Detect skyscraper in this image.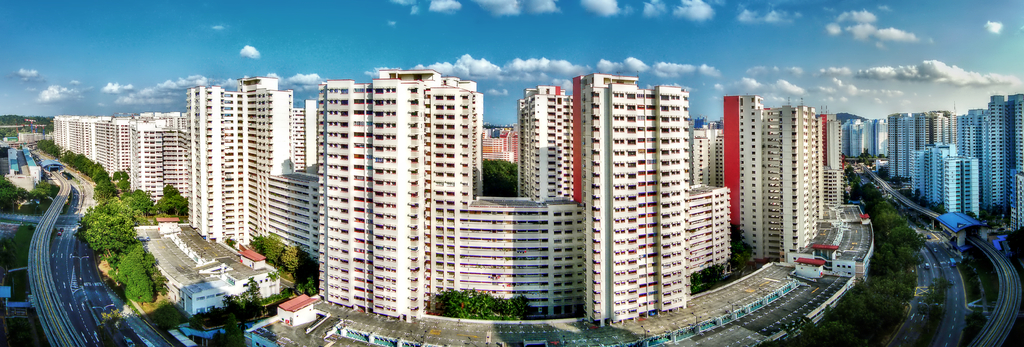
Detection: region(558, 54, 728, 337).
